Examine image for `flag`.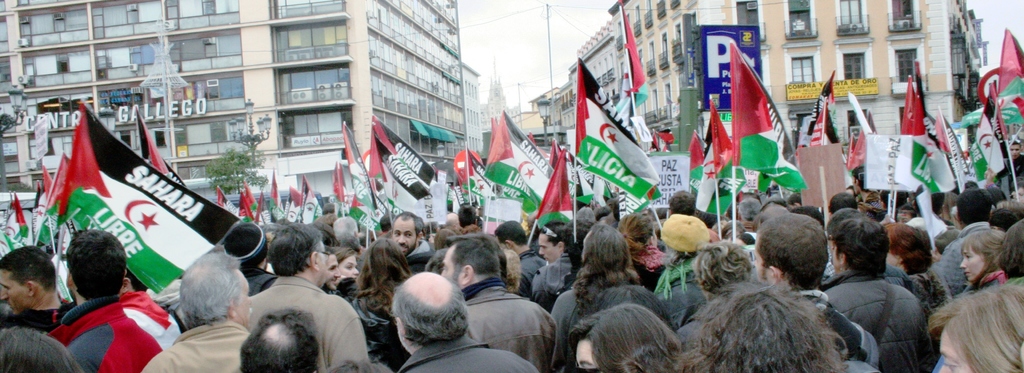
Examination result: region(282, 181, 310, 228).
